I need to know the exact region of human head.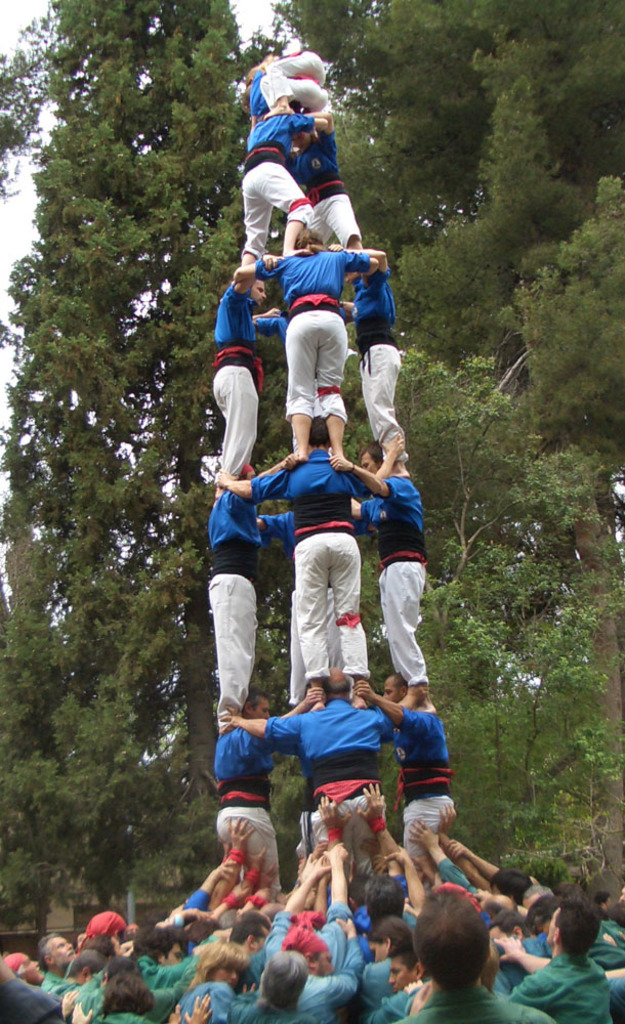
Region: left=241, top=684, right=272, bottom=719.
